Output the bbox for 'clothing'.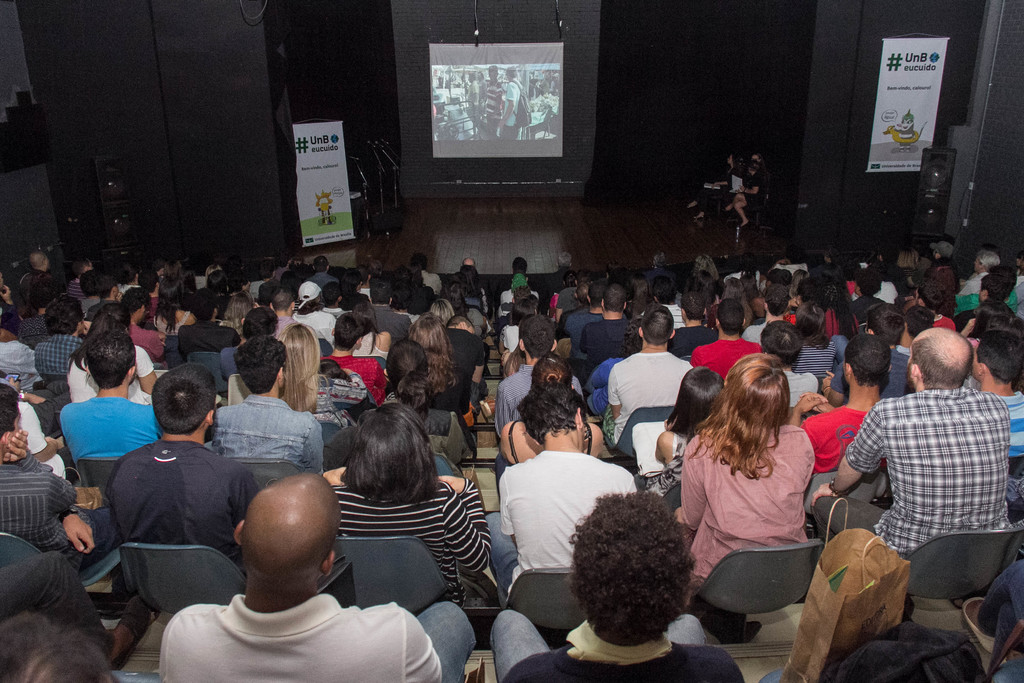
pyautogui.locateOnScreen(742, 172, 763, 205).
